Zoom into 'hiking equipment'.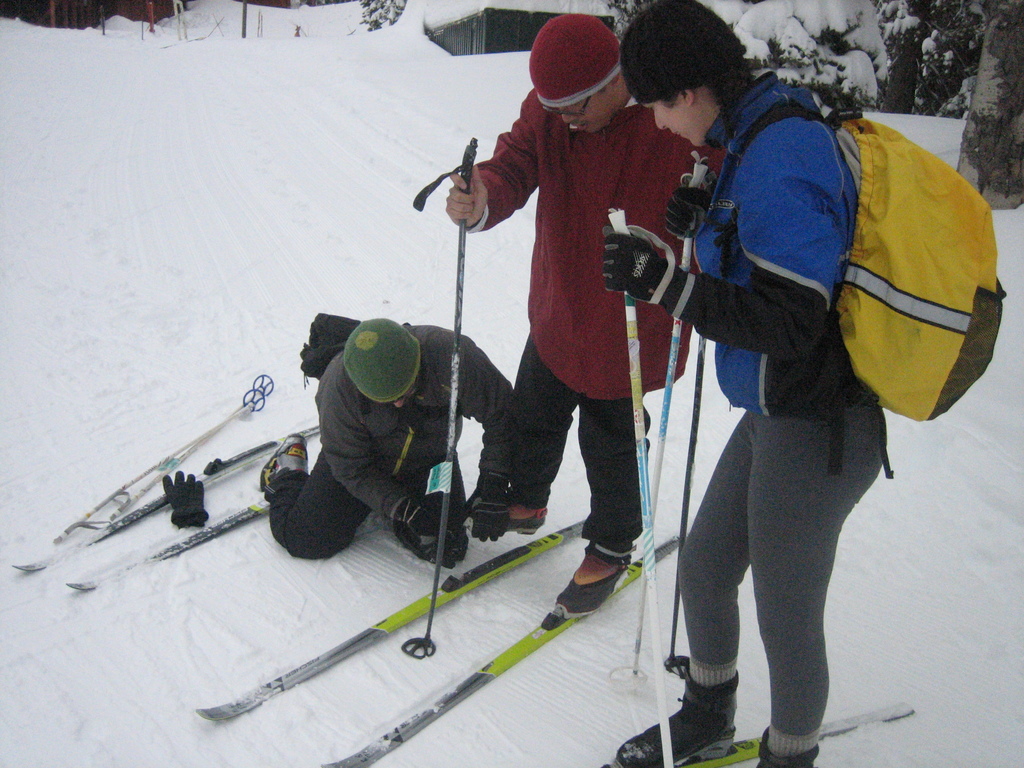
Zoom target: bbox(49, 383, 263, 553).
